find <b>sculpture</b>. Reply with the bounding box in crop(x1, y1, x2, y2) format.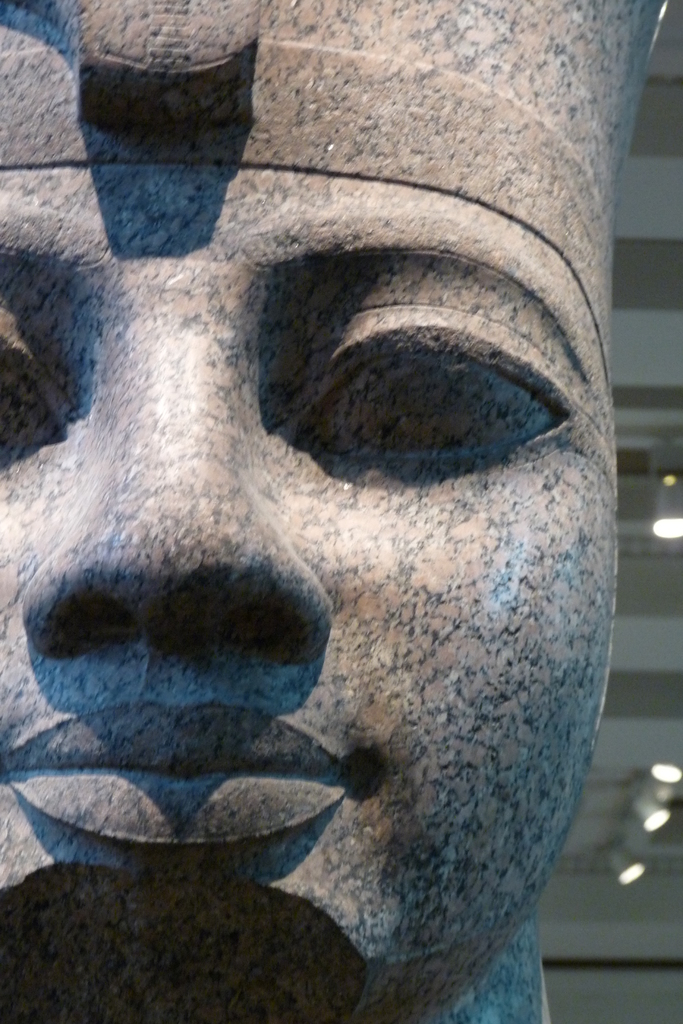
crop(0, 0, 671, 1023).
